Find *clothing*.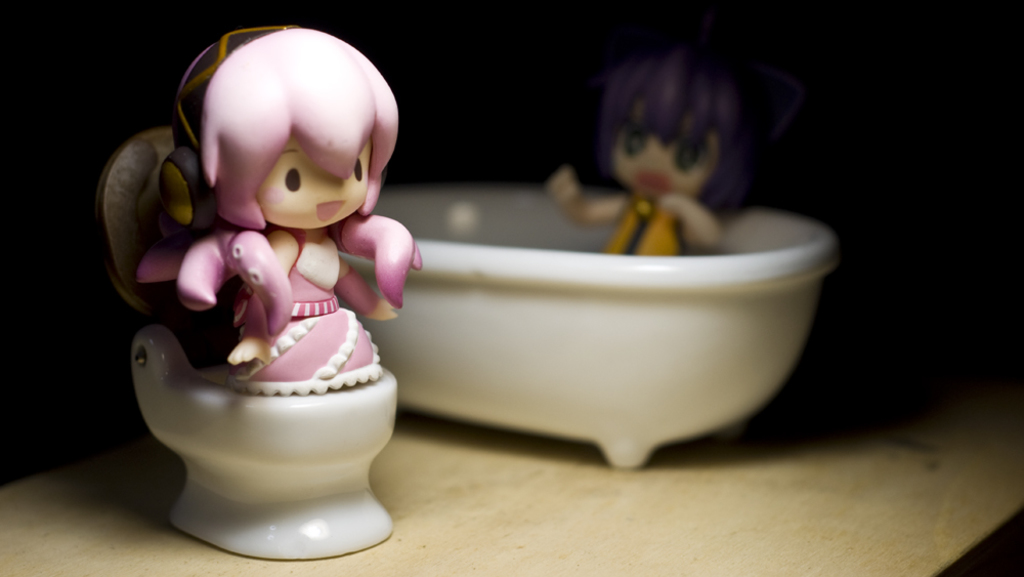
[226,221,390,395].
